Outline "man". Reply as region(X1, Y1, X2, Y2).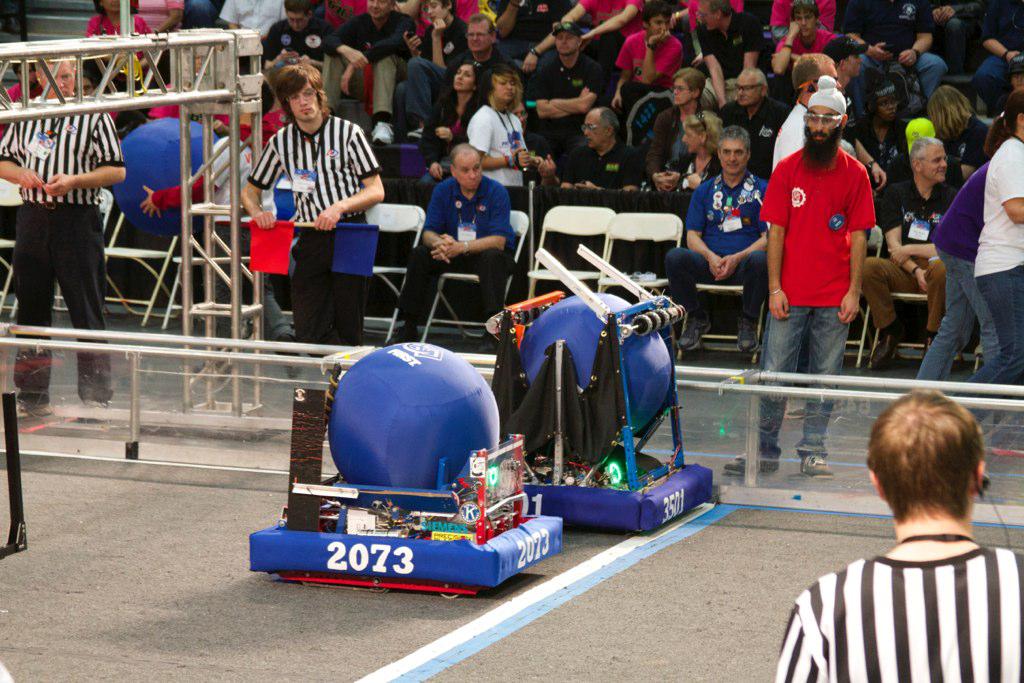
region(664, 123, 765, 352).
